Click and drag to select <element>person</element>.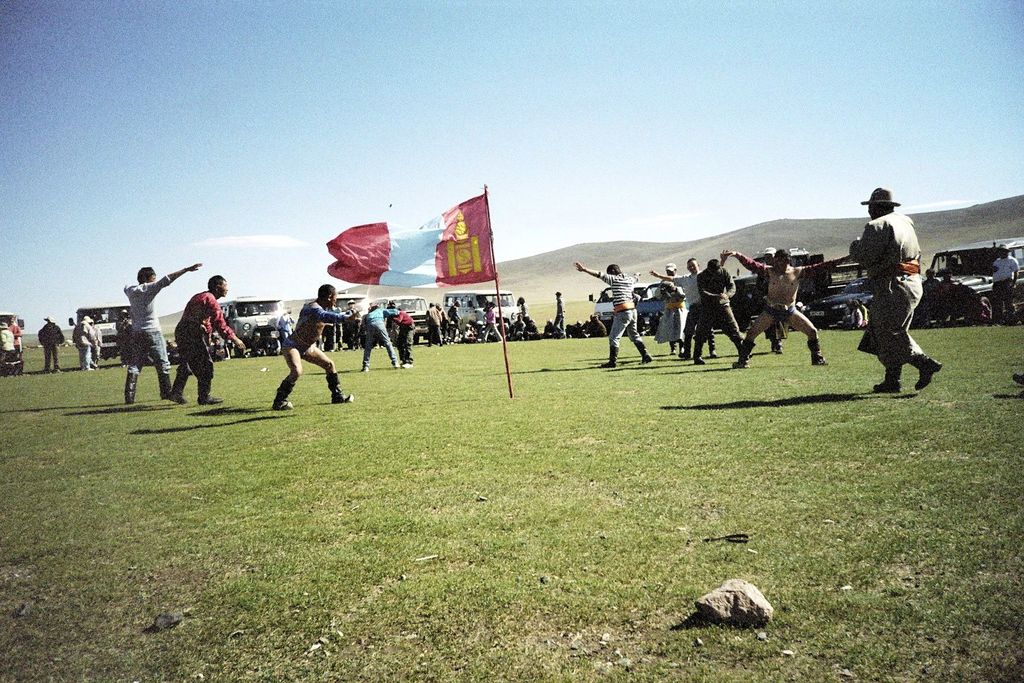
Selection: pyautogui.locateOnScreen(172, 274, 249, 403).
